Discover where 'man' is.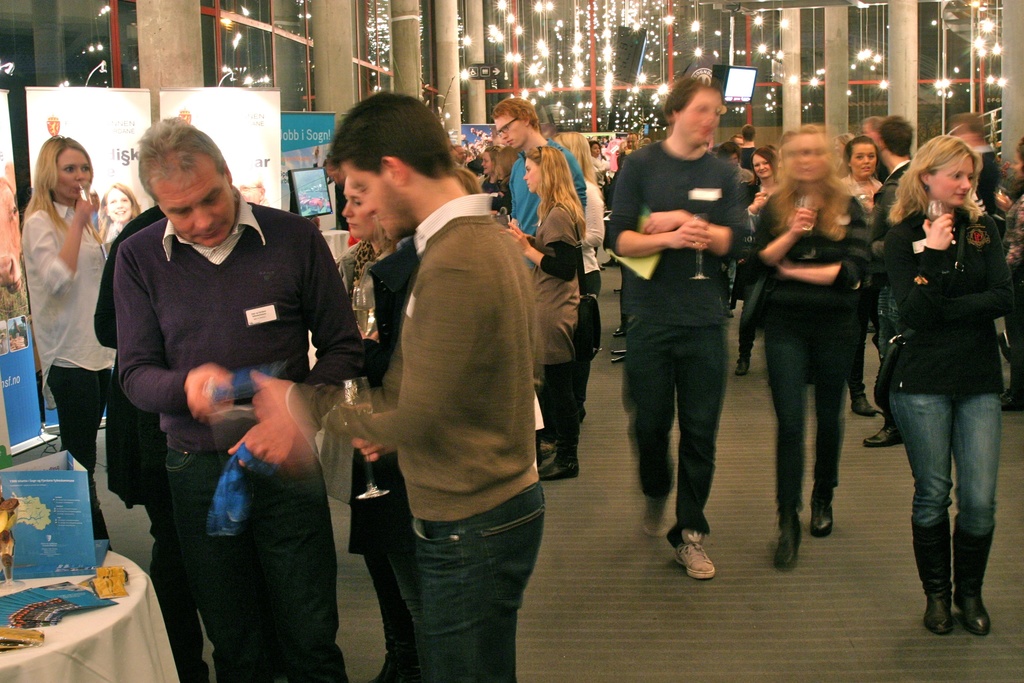
Discovered at pyautogui.locateOnScreen(608, 87, 739, 584).
